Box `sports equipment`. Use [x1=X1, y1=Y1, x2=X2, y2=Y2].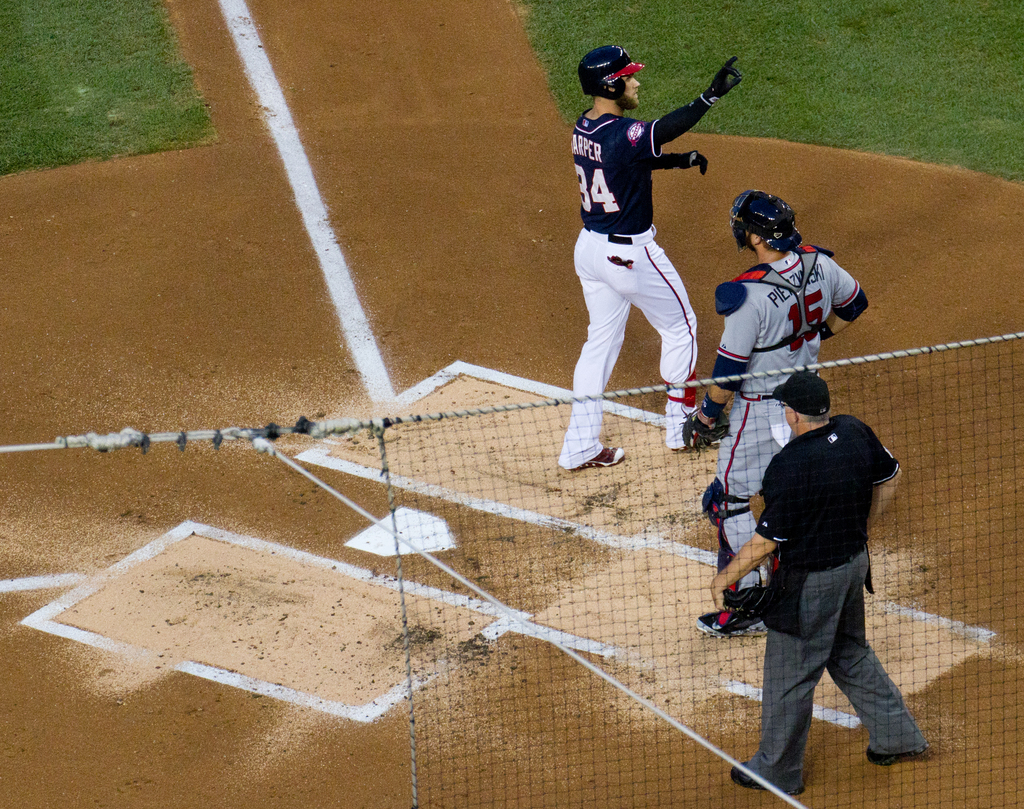
[x1=723, y1=584, x2=771, y2=621].
